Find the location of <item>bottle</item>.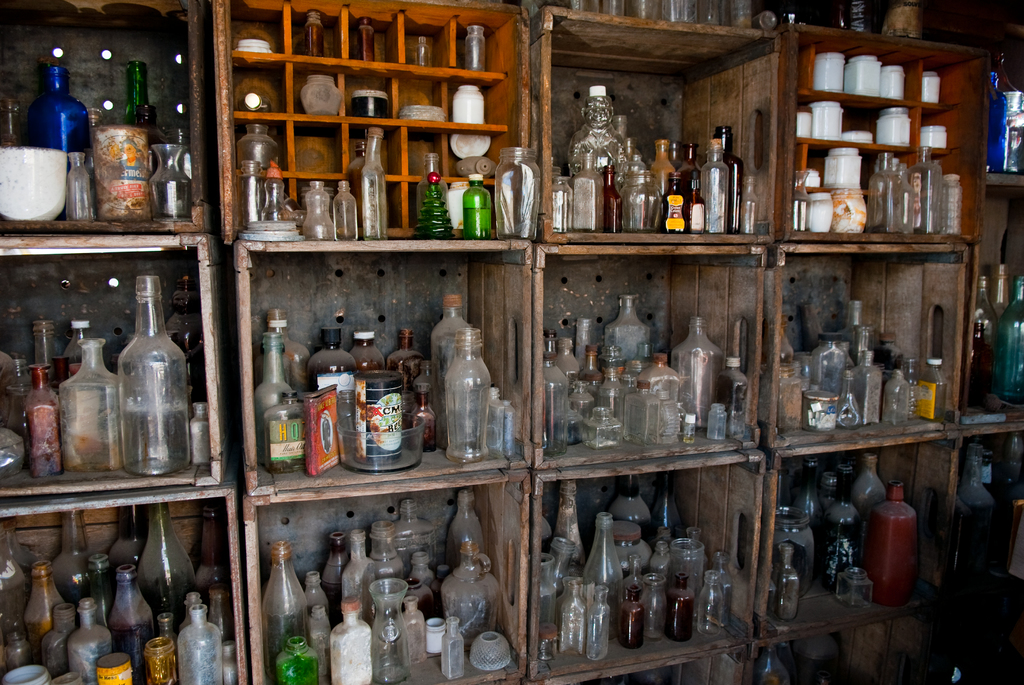
Location: (754, 649, 796, 684).
